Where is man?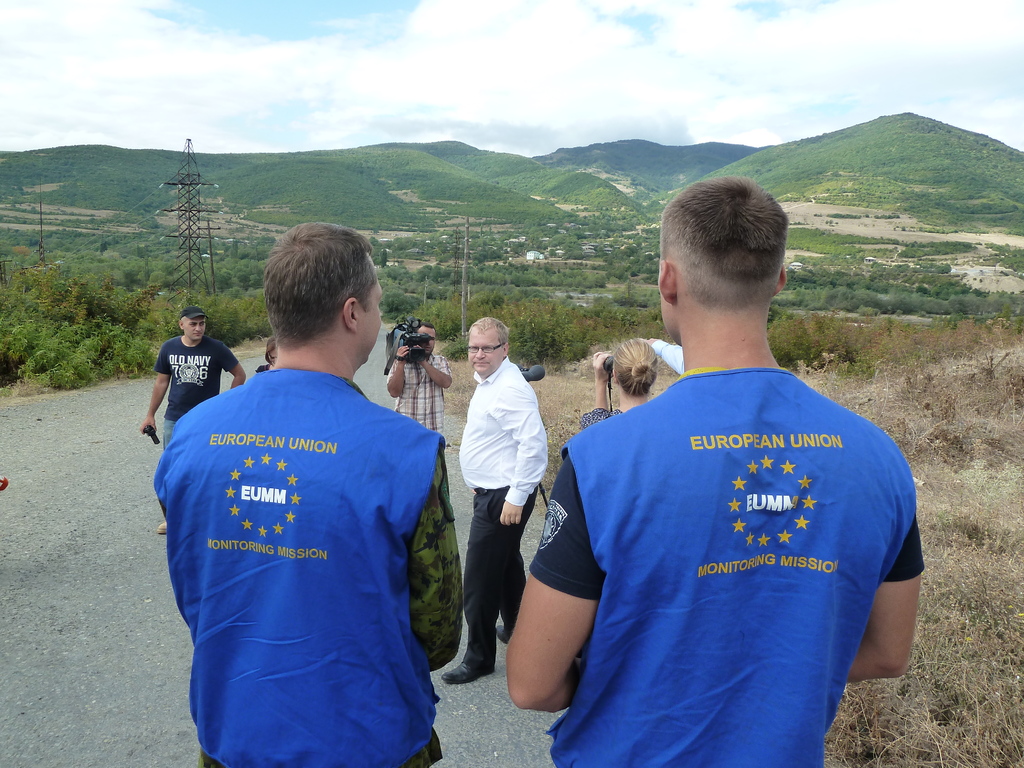
386,325,454,434.
